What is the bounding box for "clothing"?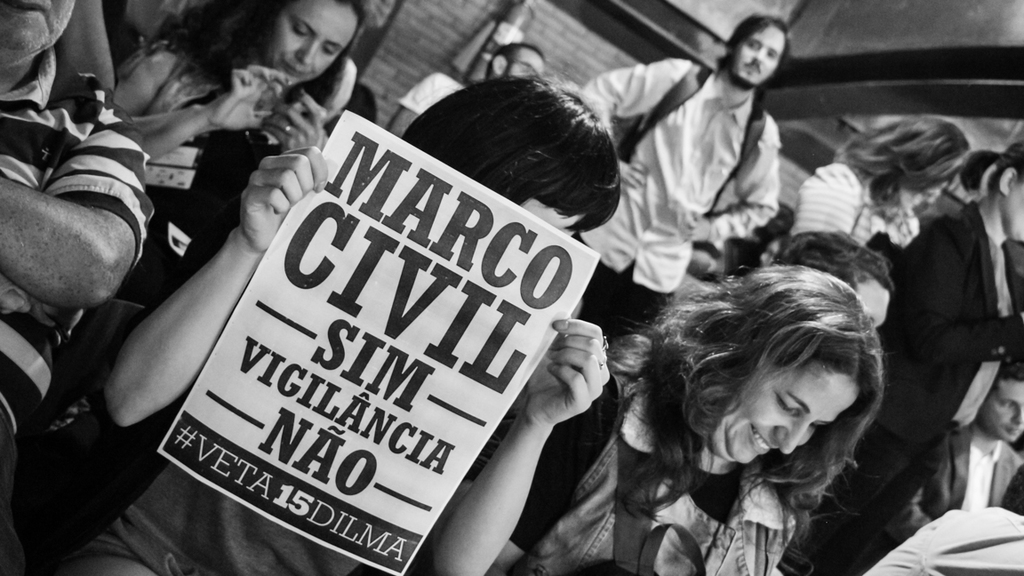
Rect(0, 36, 158, 574).
